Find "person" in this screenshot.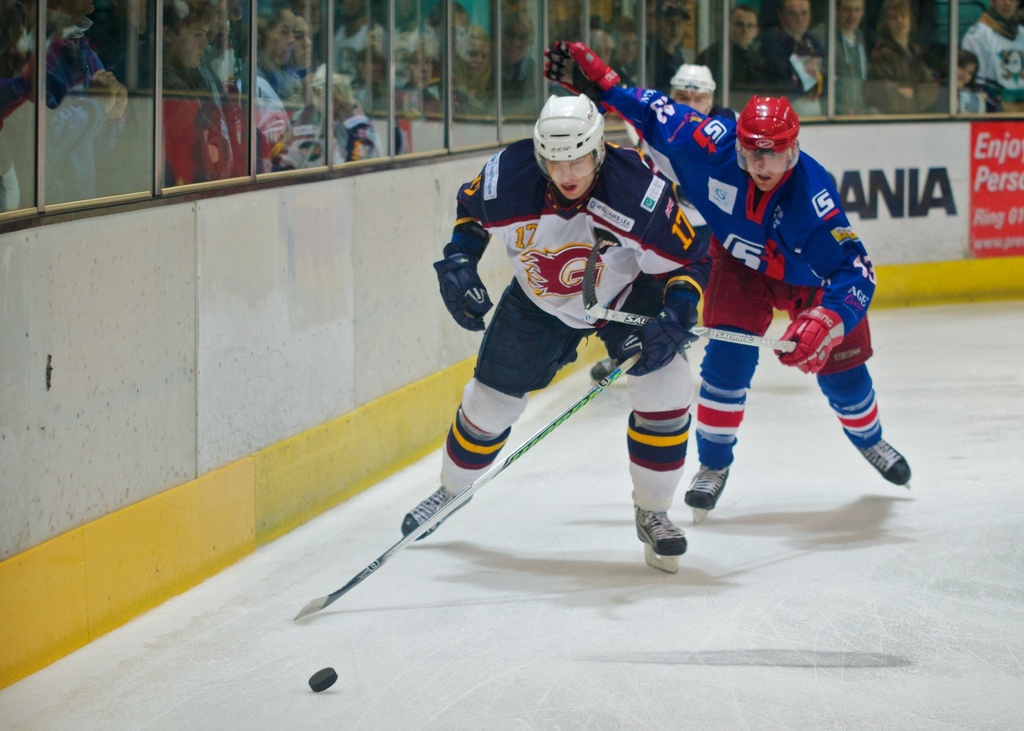
The bounding box for "person" is rect(541, 36, 918, 530).
